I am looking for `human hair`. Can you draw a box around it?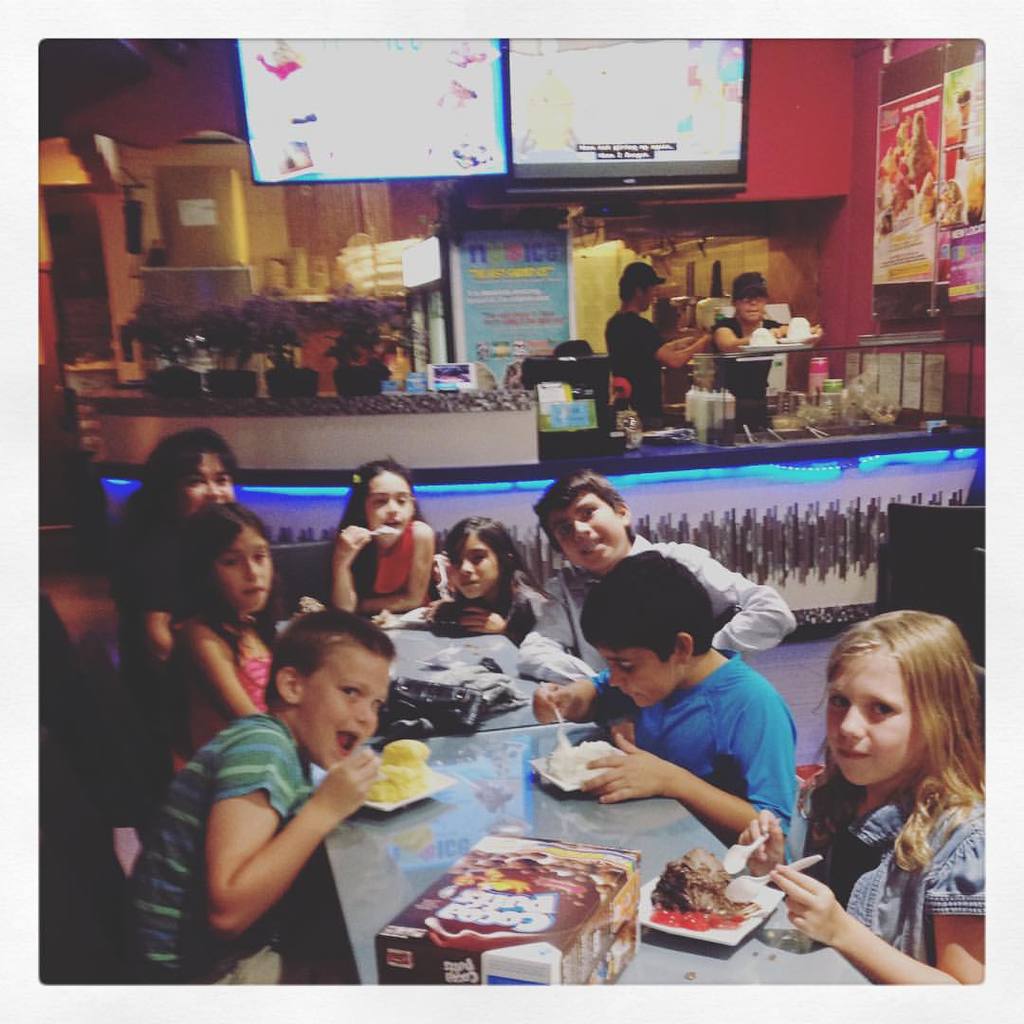
Sure, the bounding box is 435,519,564,614.
